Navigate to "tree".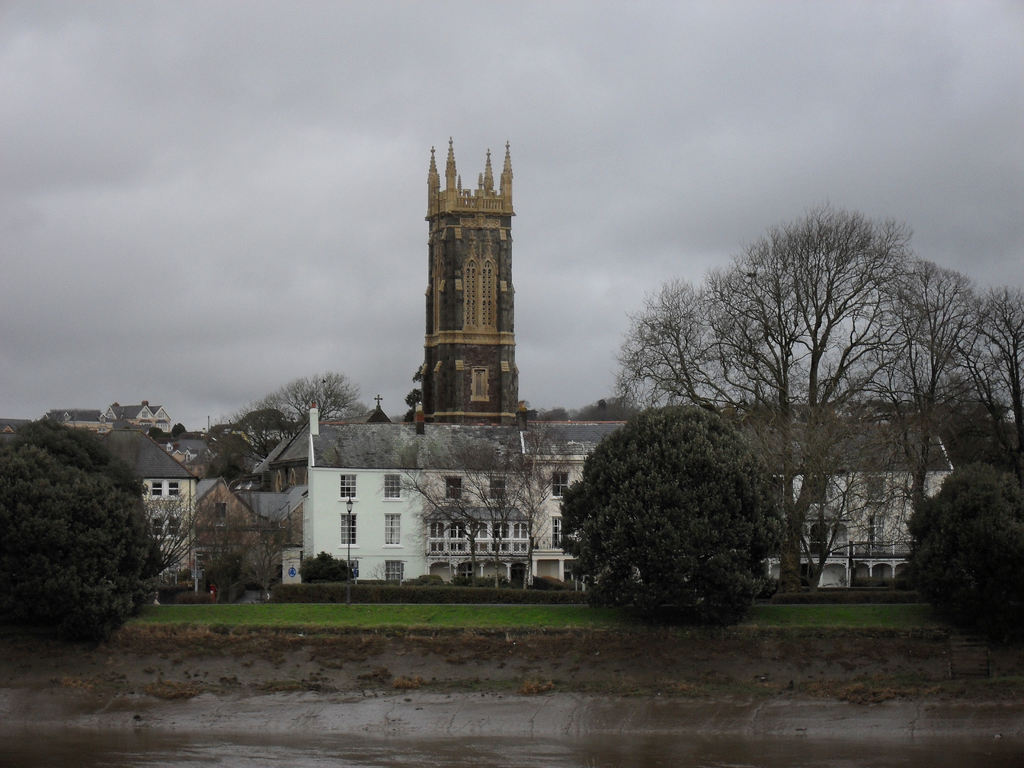
Navigation target: Rect(555, 402, 796, 632).
